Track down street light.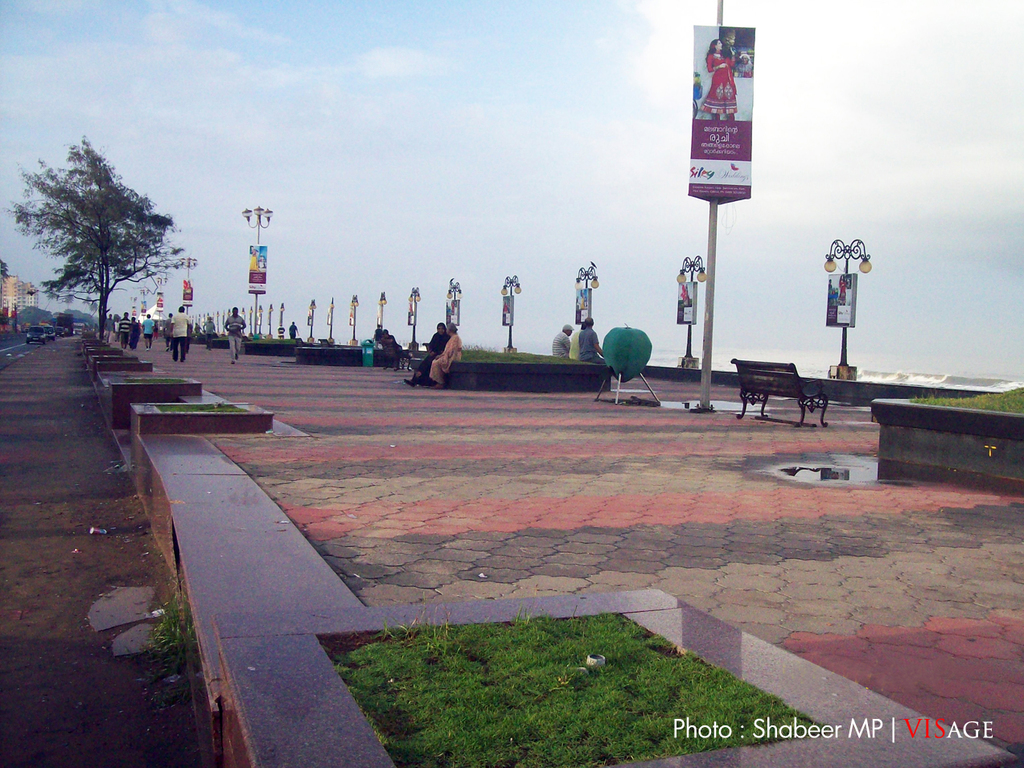
Tracked to (242, 307, 247, 331).
